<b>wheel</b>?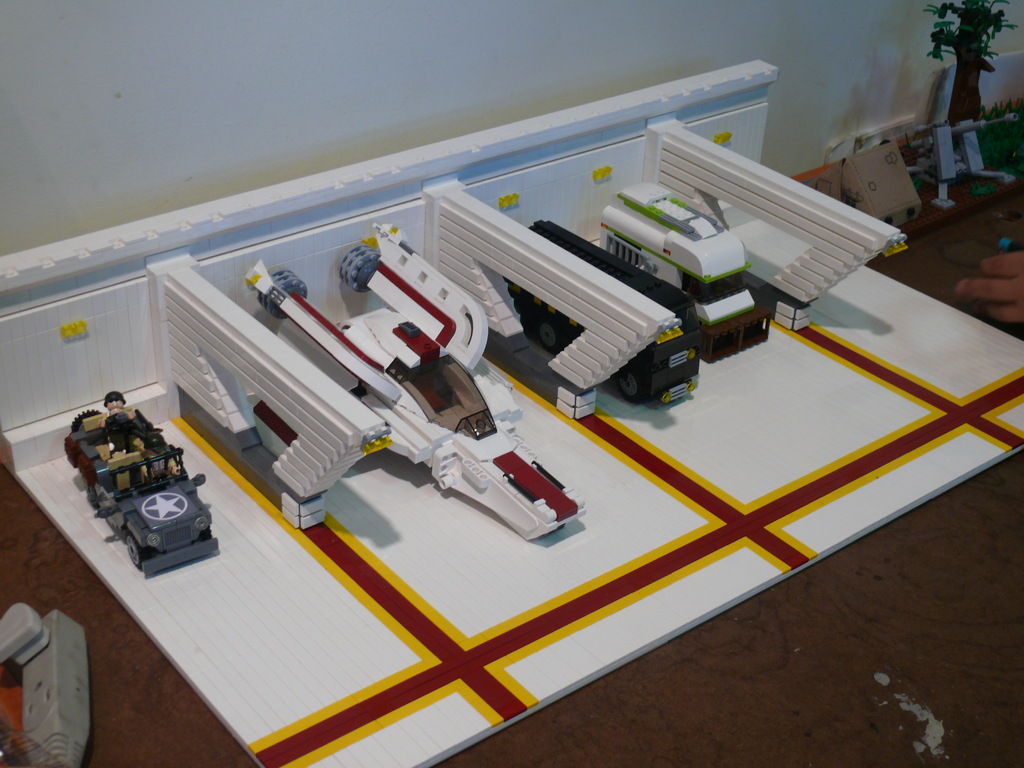
box(616, 372, 643, 401)
